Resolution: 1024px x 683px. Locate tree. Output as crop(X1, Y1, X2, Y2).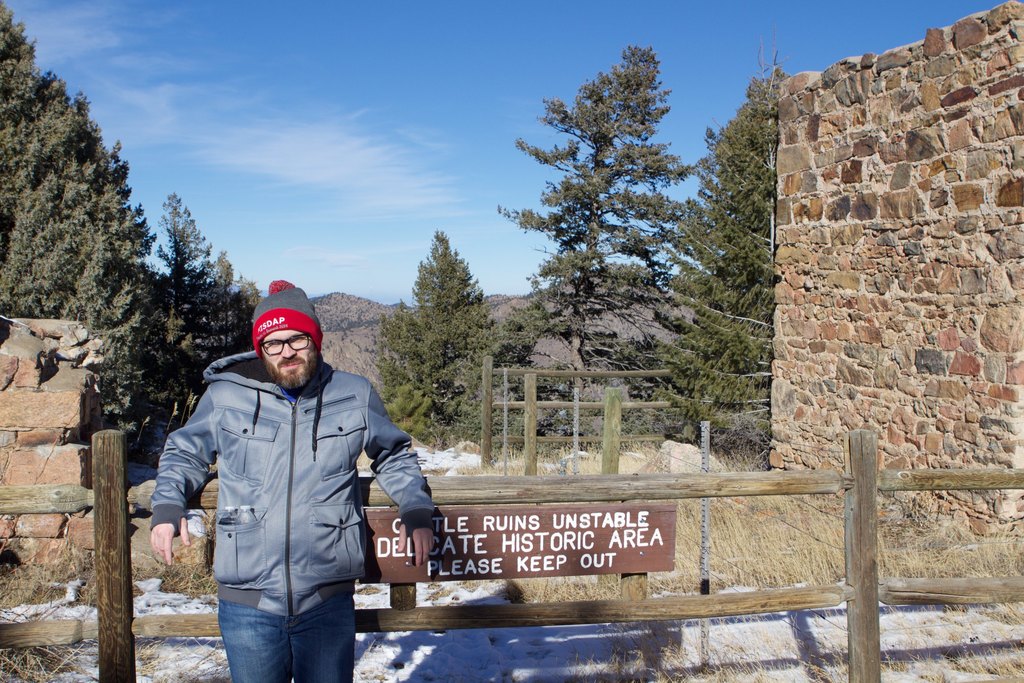
crop(493, 37, 707, 440).
